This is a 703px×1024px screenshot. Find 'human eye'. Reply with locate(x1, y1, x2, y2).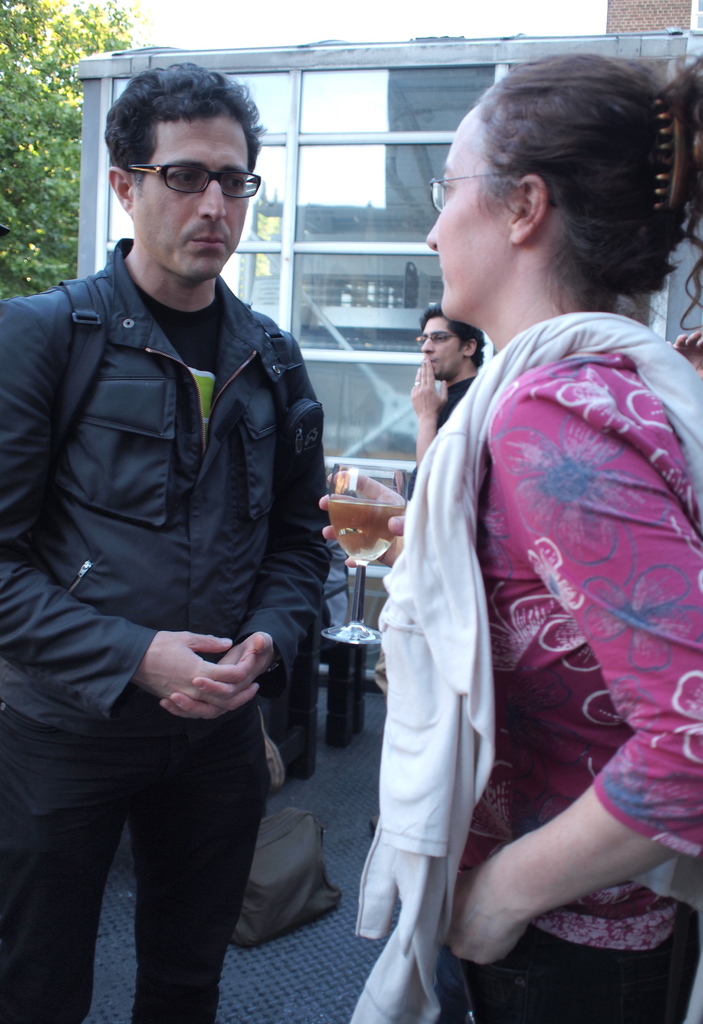
locate(439, 175, 456, 199).
